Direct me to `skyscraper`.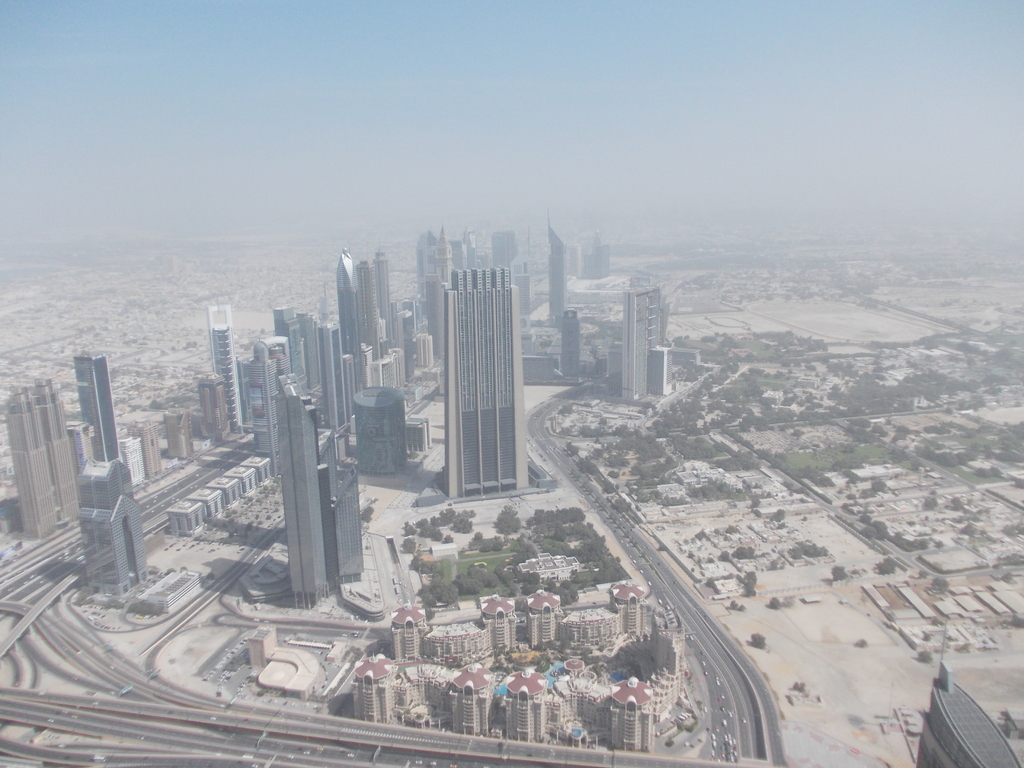
Direction: <box>906,656,1023,767</box>.
